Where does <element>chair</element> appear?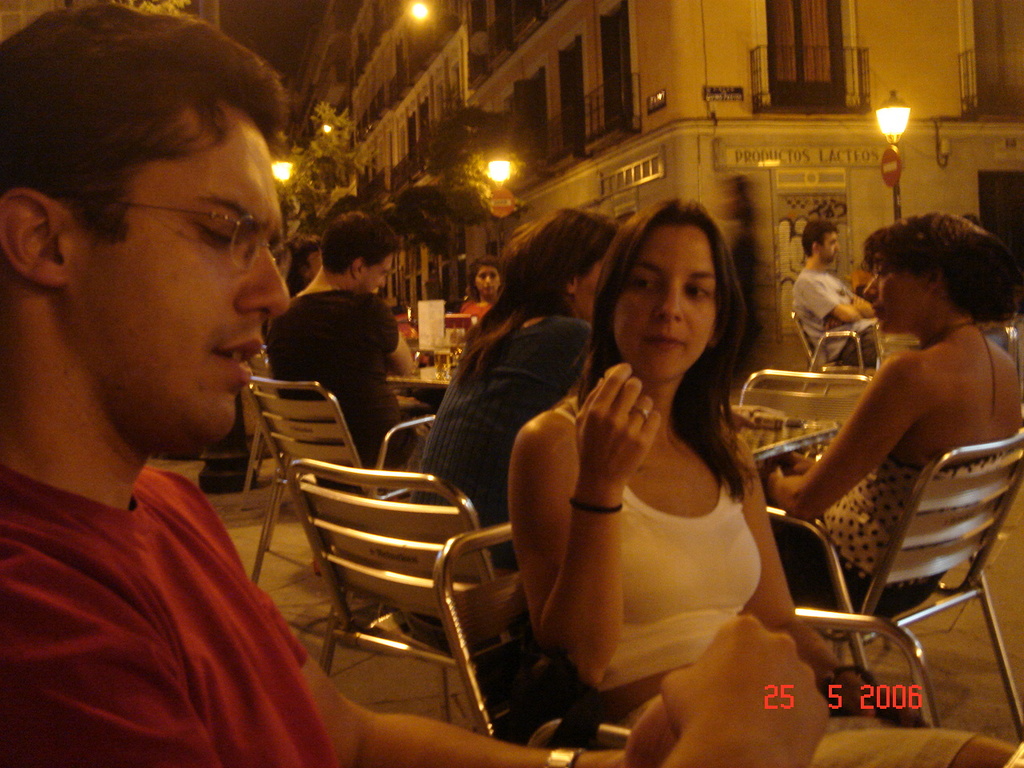
Appears at box=[235, 374, 442, 676].
